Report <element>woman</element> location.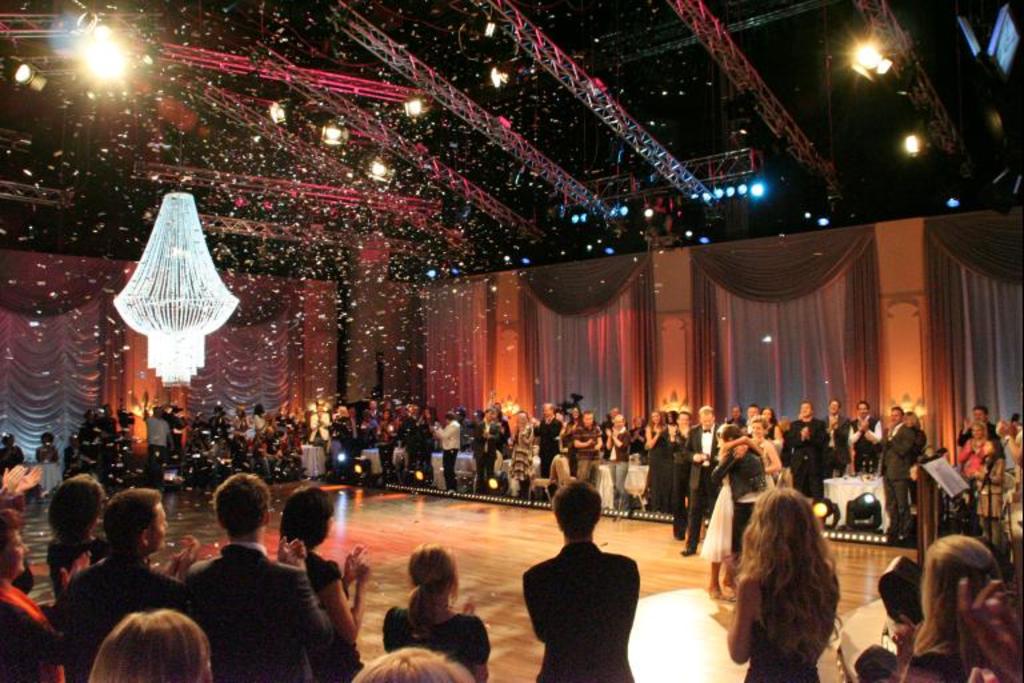
Report: bbox(251, 399, 265, 435).
